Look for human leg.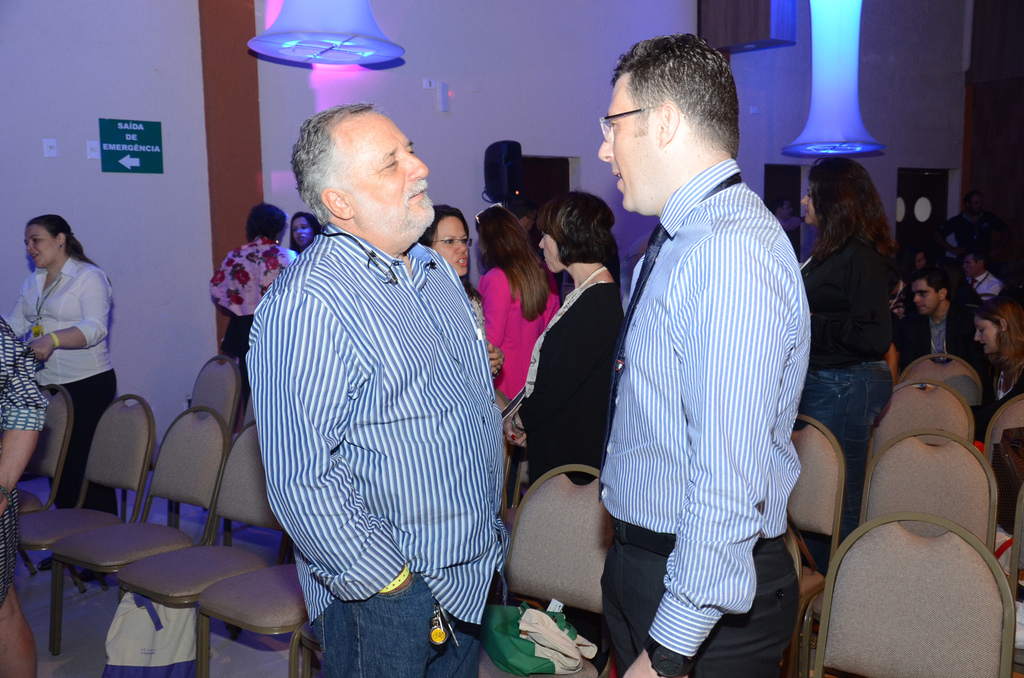
Found: select_region(640, 542, 803, 677).
